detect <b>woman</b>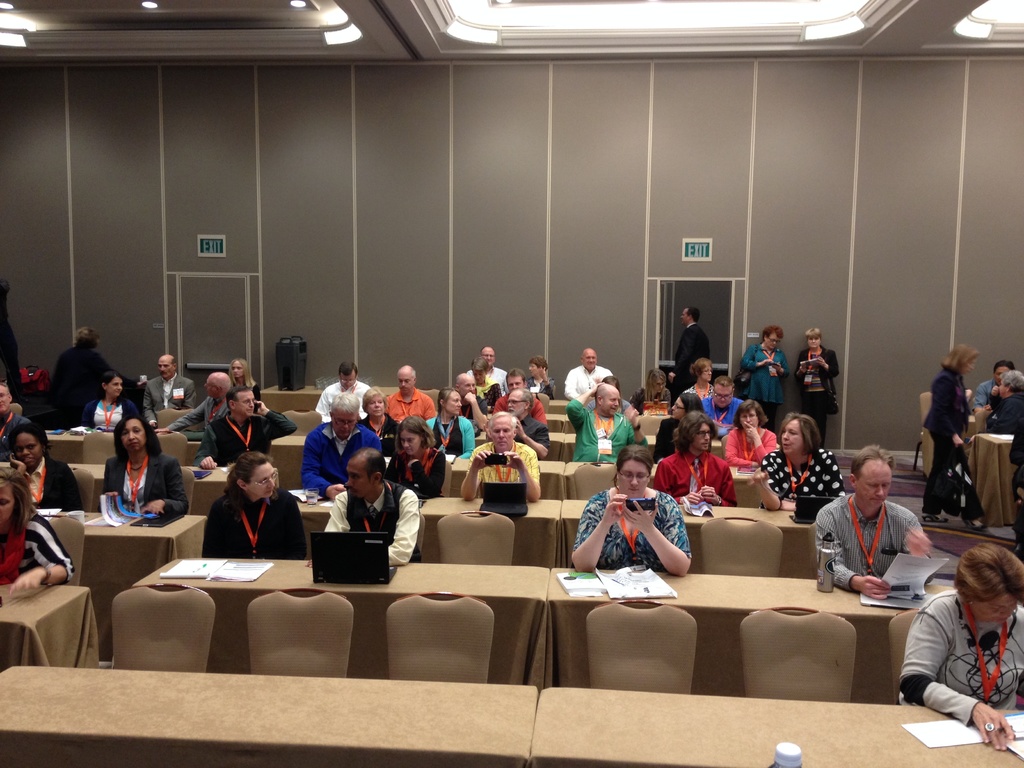
[975,371,1023,431]
